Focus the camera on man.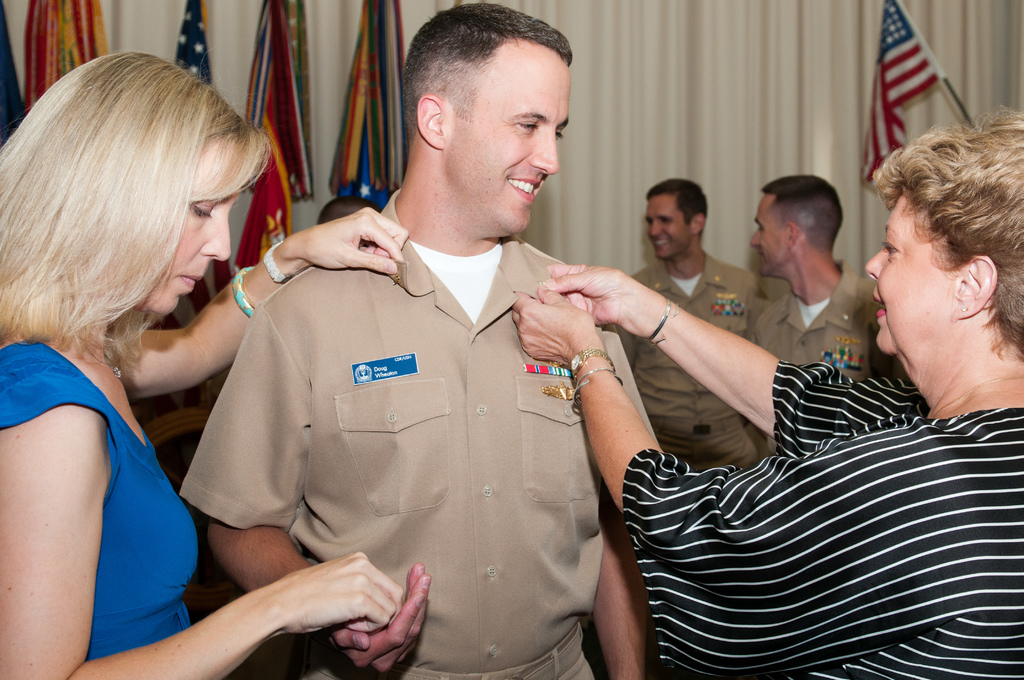
Focus region: <bbox>603, 179, 769, 467</bbox>.
